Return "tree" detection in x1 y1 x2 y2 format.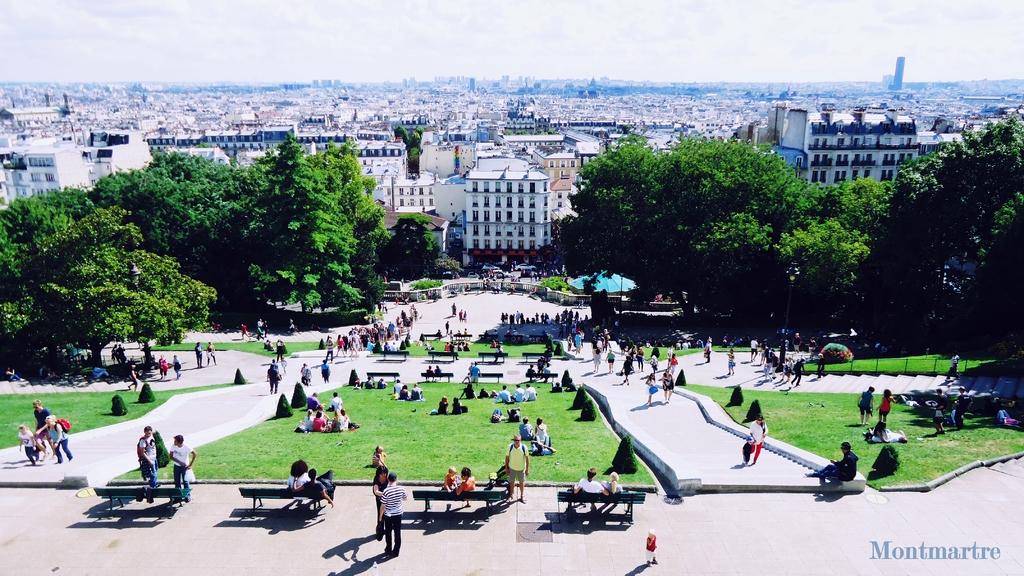
846 112 1023 356.
